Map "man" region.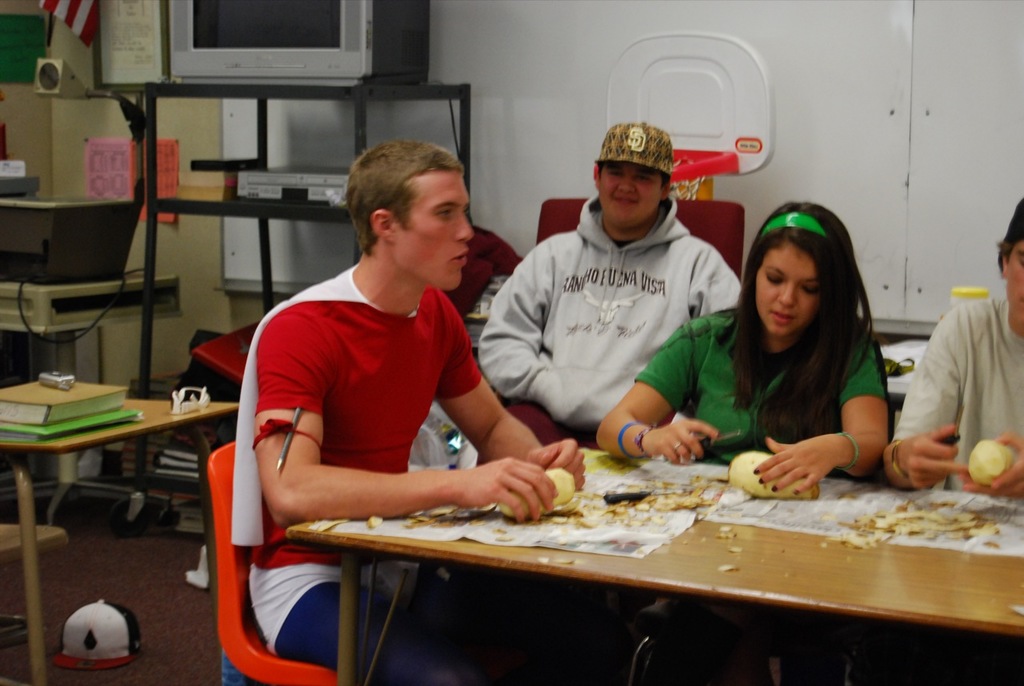
Mapped to [x1=472, y1=122, x2=754, y2=467].
